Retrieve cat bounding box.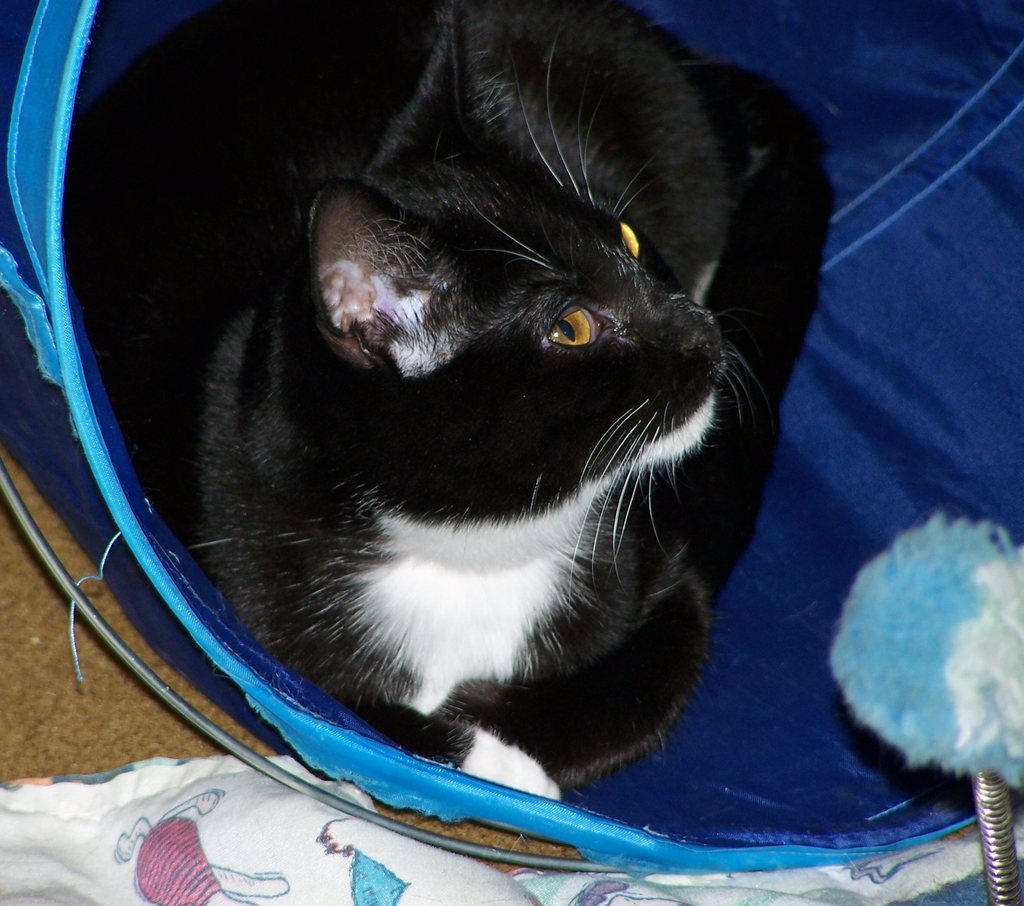
Bounding box: l=173, t=2, r=840, b=806.
